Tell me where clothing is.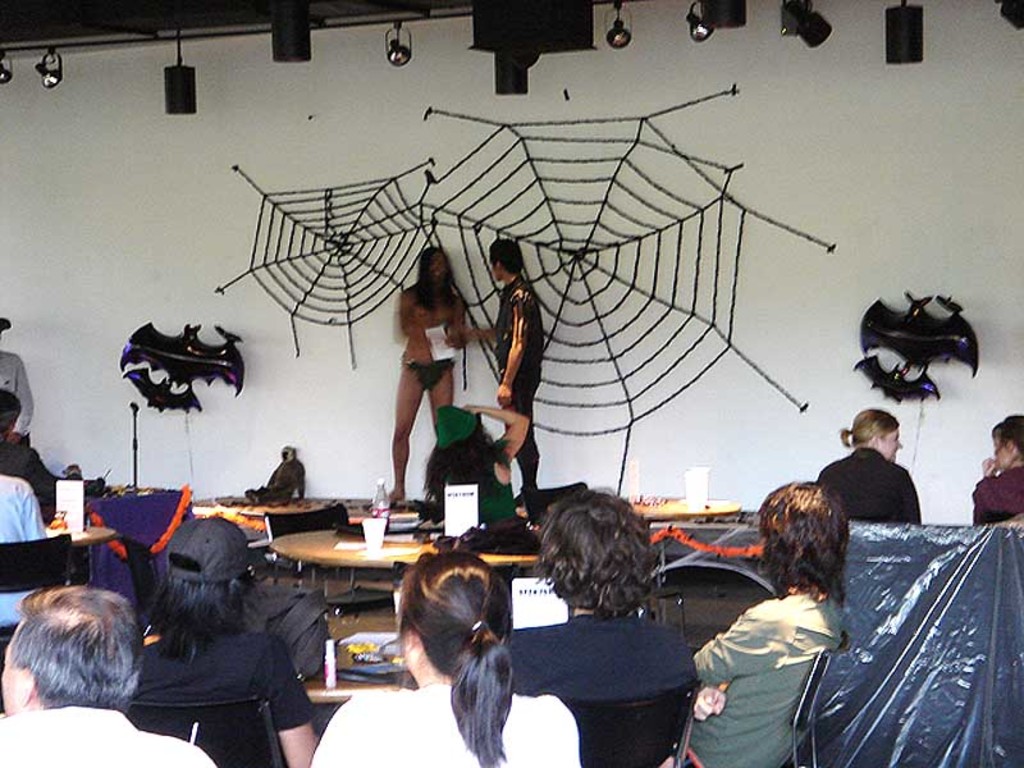
clothing is at {"x1": 0, "y1": 700, "x2": 220, "y2": 767}.
